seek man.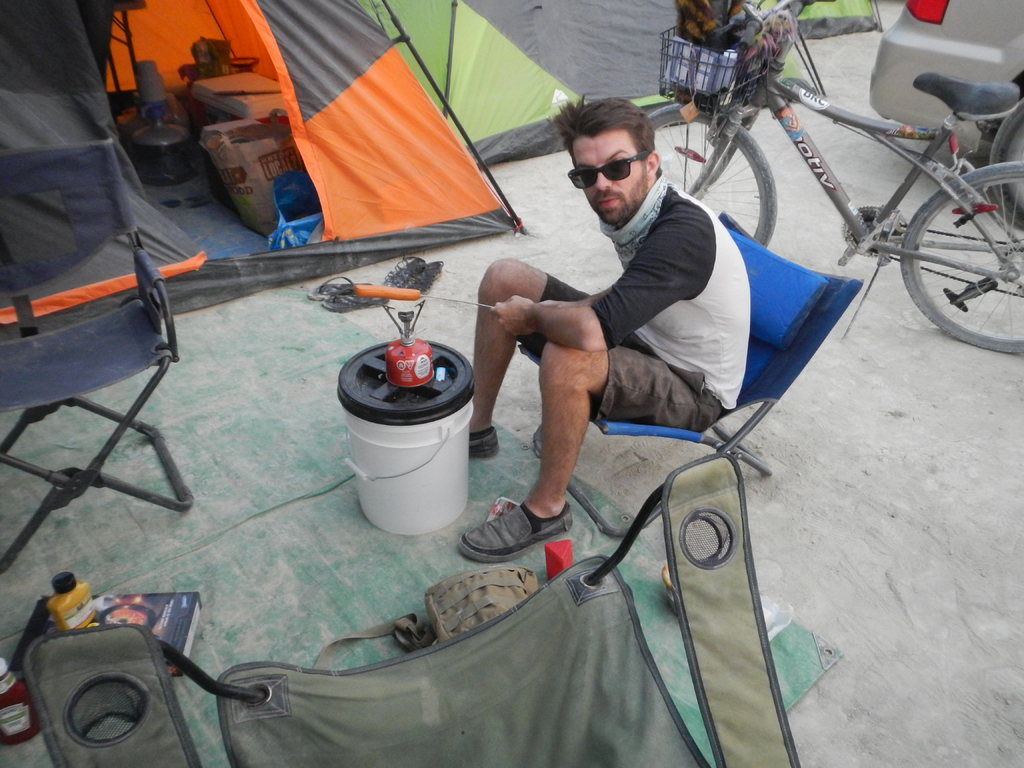
select_region(460, 100, 796, 538).
